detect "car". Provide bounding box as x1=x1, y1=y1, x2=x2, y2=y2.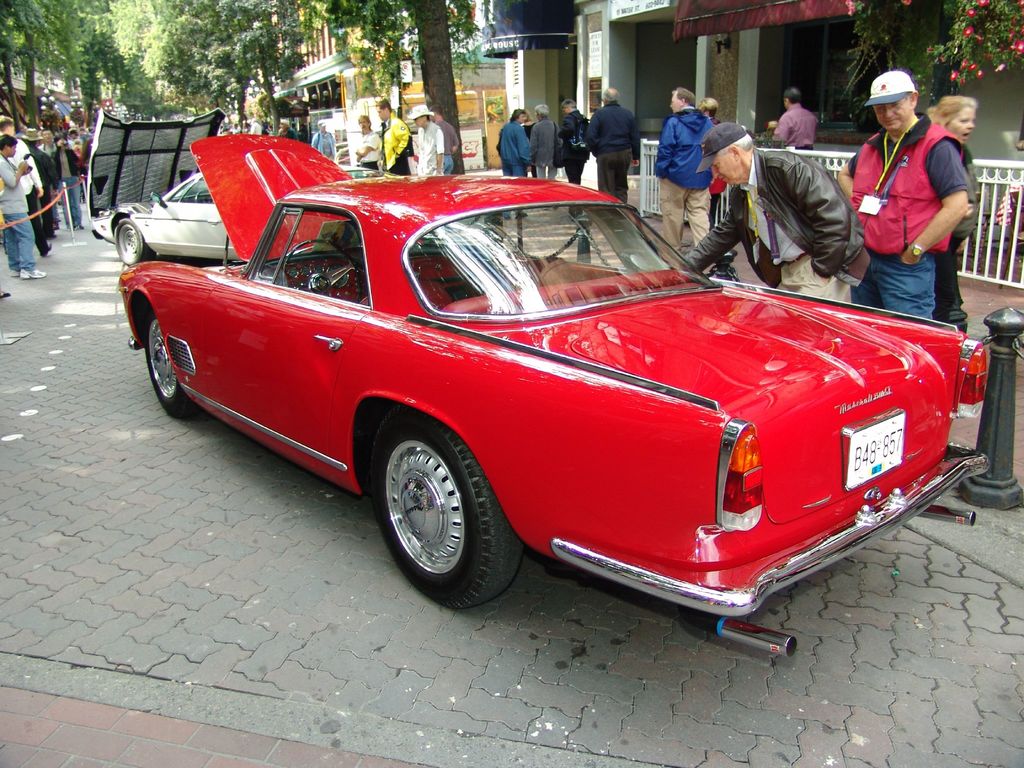
x1=86, y1=109, x2=380, y2=268.
